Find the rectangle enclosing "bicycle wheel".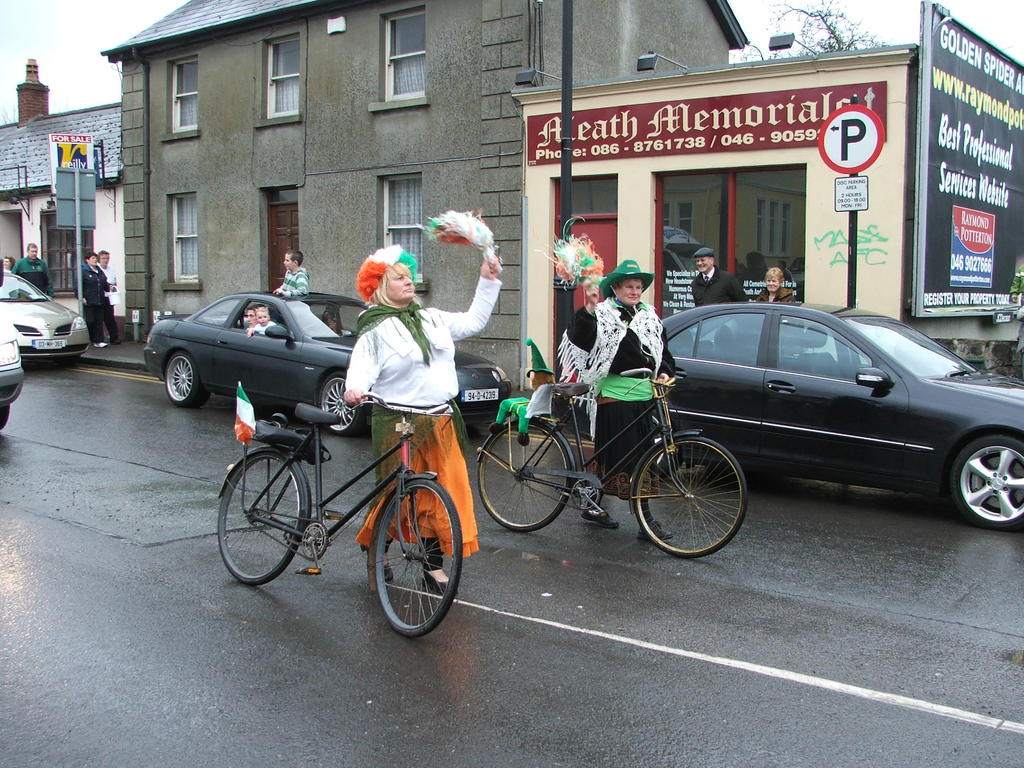
BBox(374, 481, 467, 637).
